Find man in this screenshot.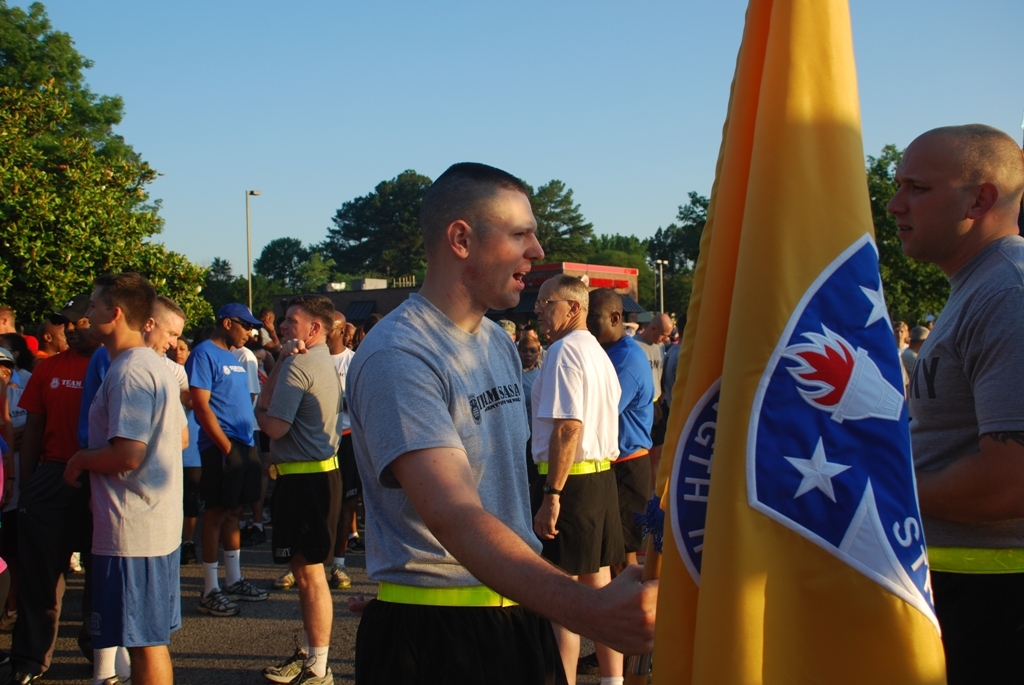
The bounding box for man is locate(532, 276, 624, 684).
